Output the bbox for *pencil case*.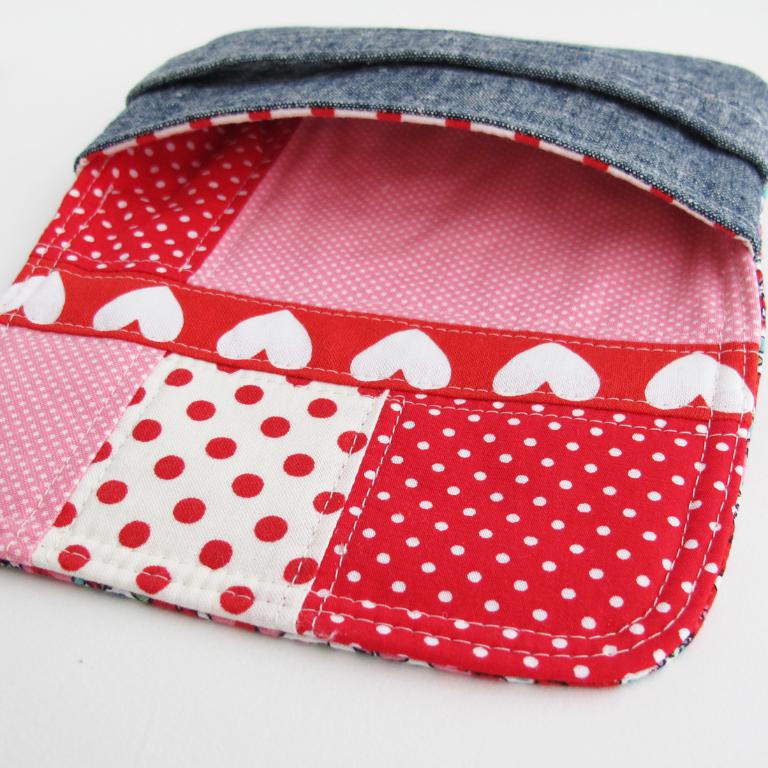
{"left": 0, "top": 25, "right": 767, "bottom": 688}.
